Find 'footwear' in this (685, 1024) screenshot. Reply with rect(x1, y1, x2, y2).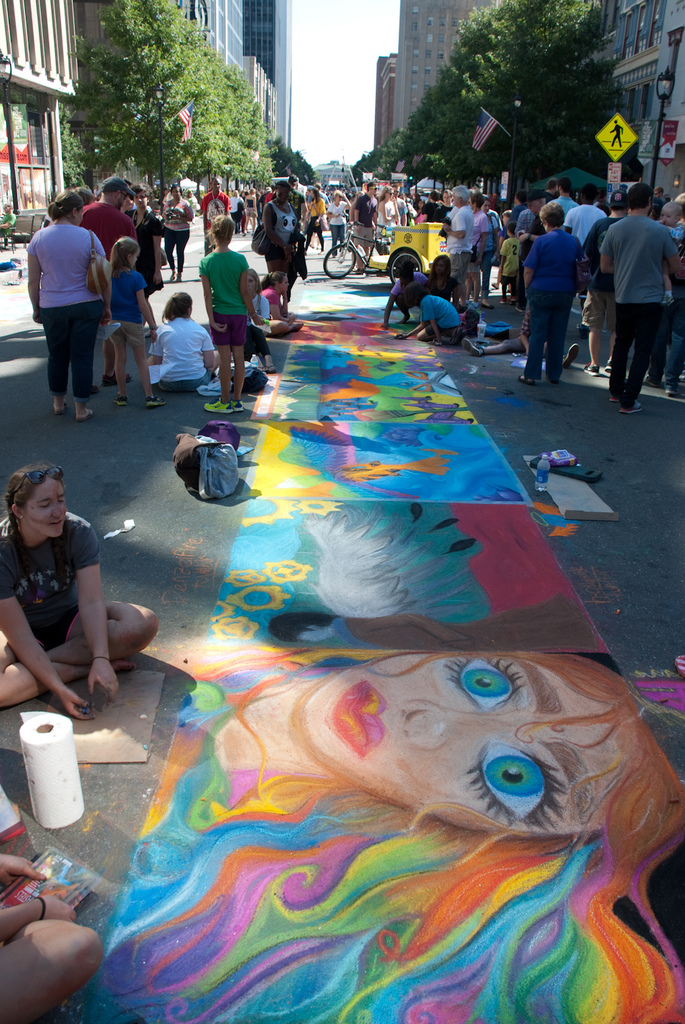
rect(203, 393, 239, 415).
